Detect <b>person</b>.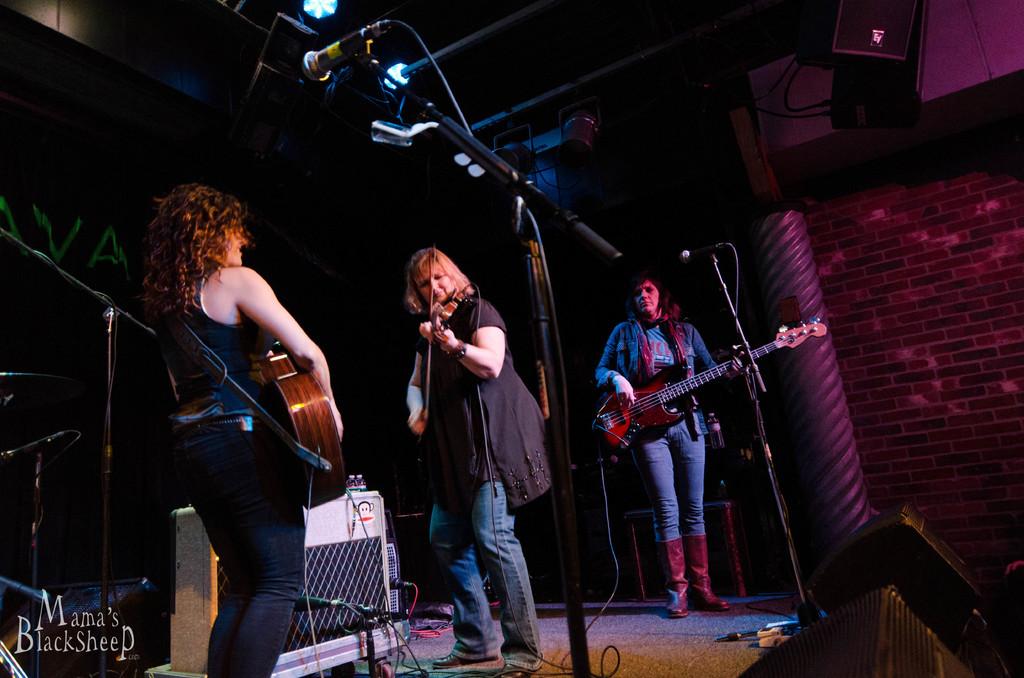
Detected at box=[404, 248, 556, 677].
